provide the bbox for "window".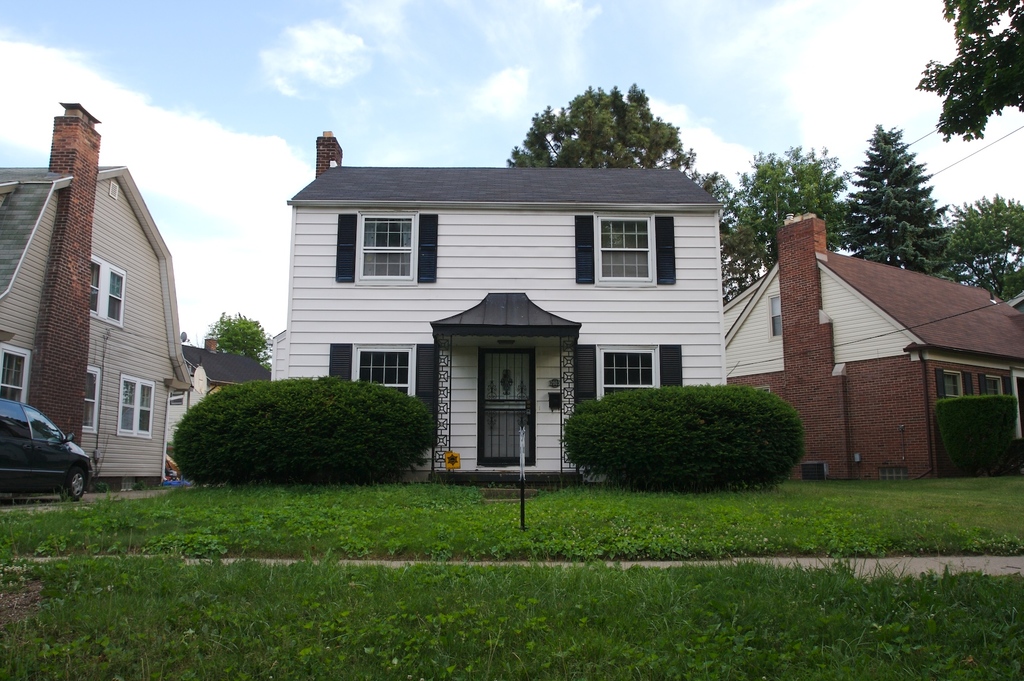
l=979, t=377, r=1007, b=394.
